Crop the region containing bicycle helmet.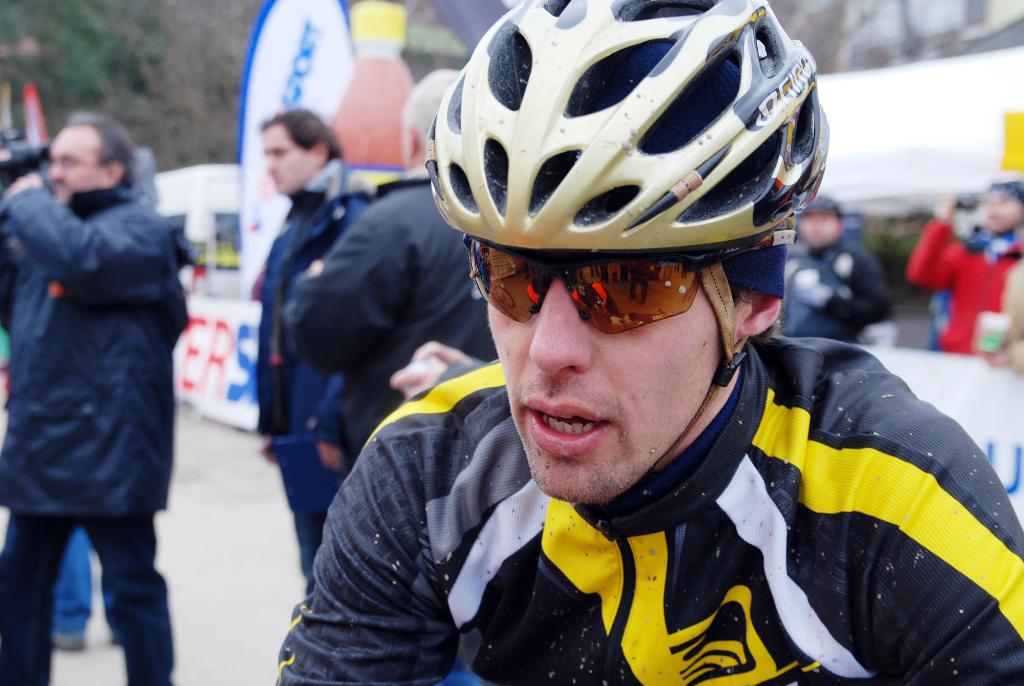
Crop region: Rect(420, 0, 828, 245).
